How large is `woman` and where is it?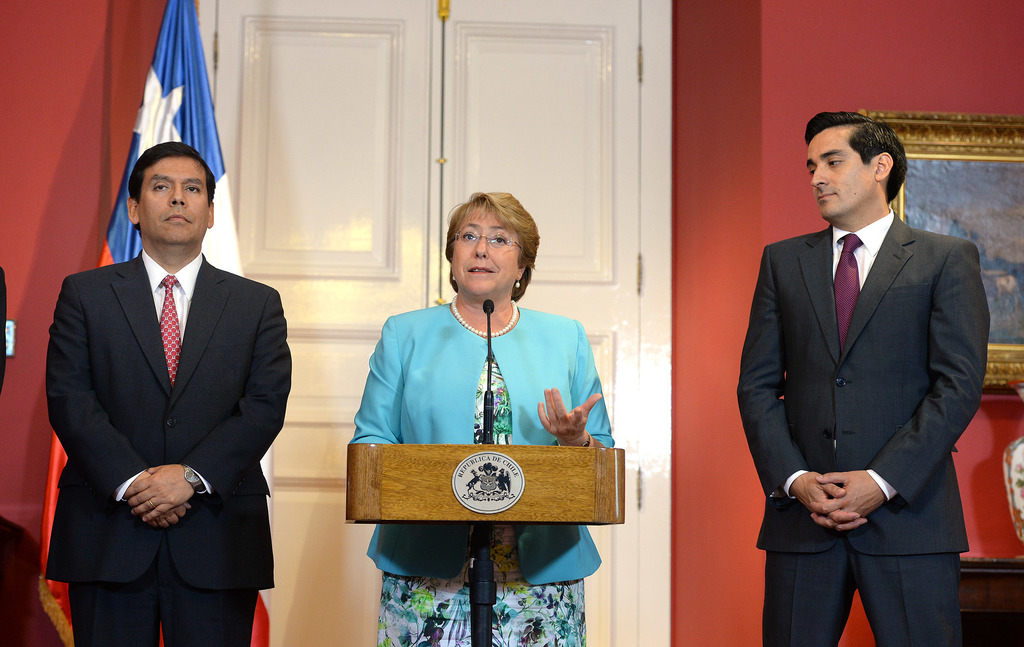
Bounding box: (348, 184, 617, 646).
